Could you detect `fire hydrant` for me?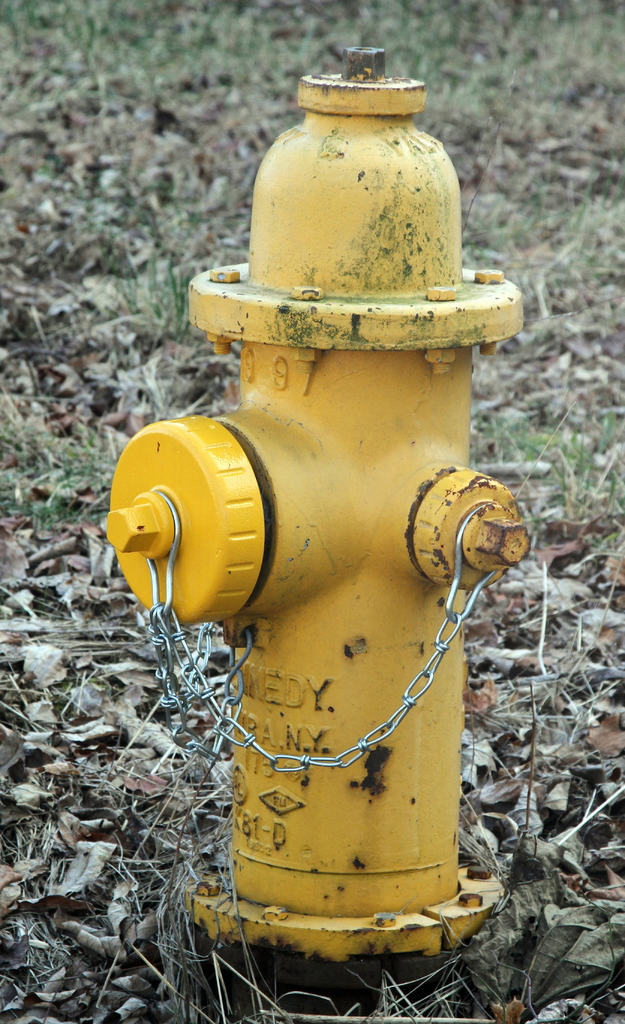
Detection result: (left=103, top=49, right=534, bottom=970).
